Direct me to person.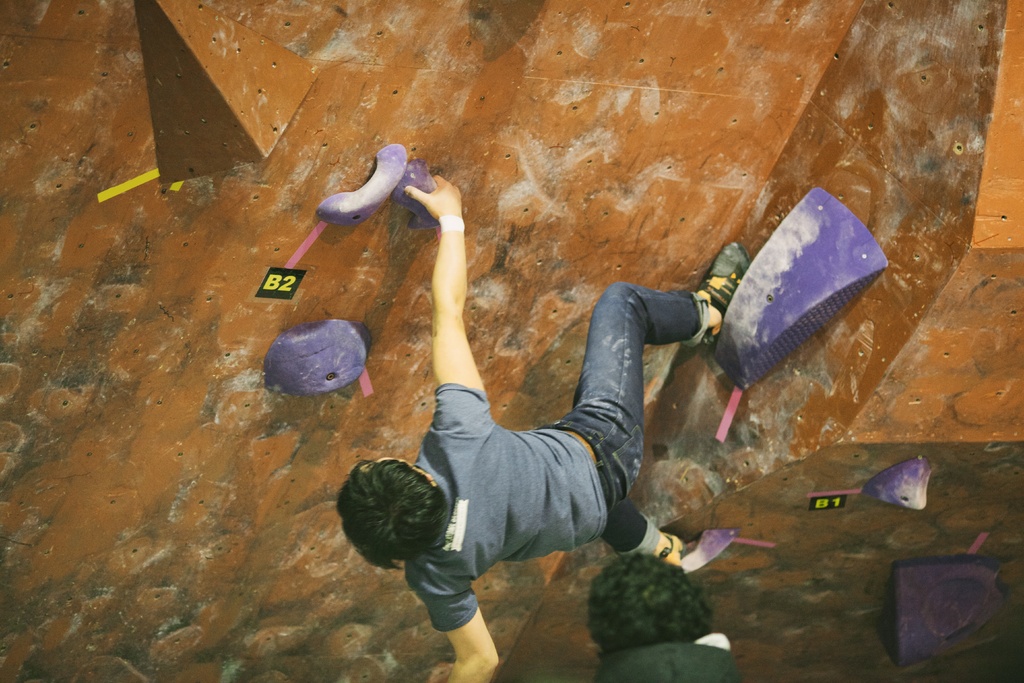
Direction: {"left": 338, "top": 172, "right": 748, "bottom": 682}.
